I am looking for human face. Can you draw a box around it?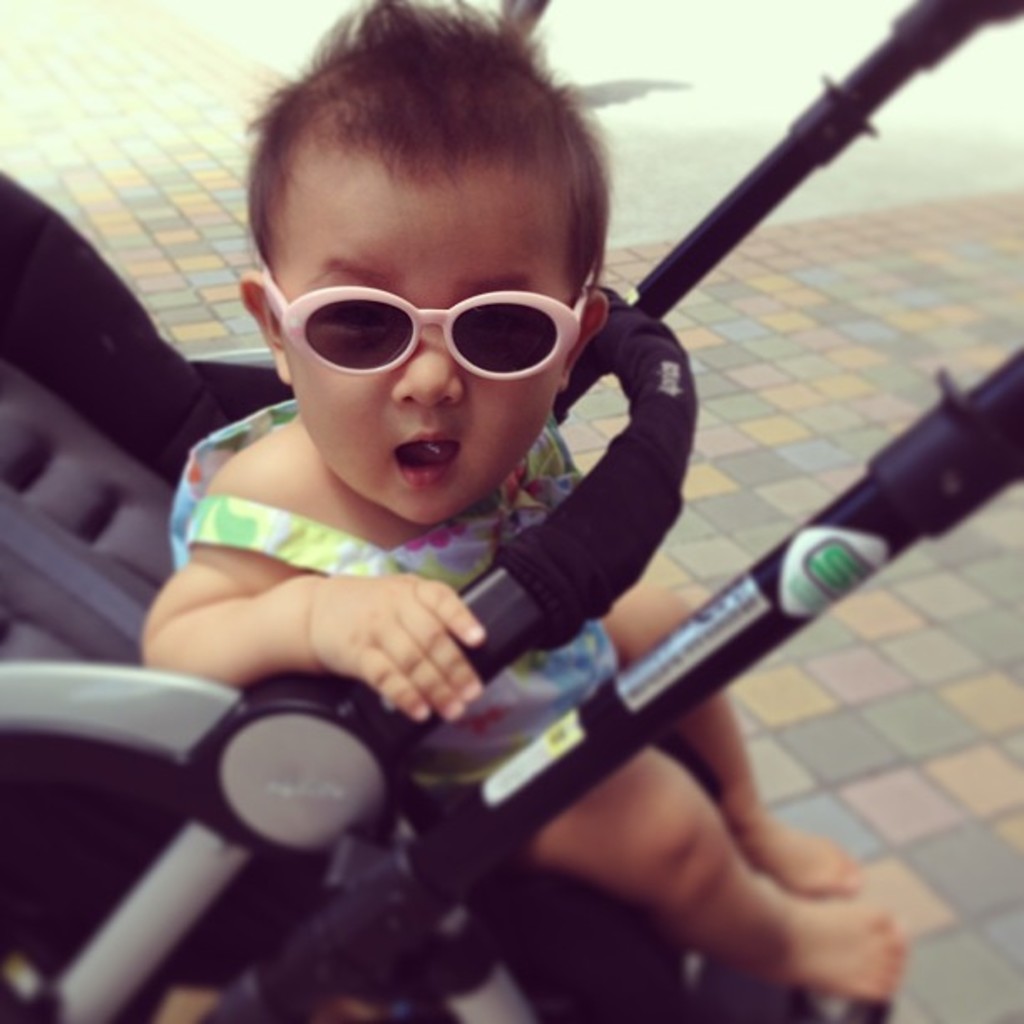
Sure, the bounding box is (x1=288, y1=167, x2=581, y2=529).
